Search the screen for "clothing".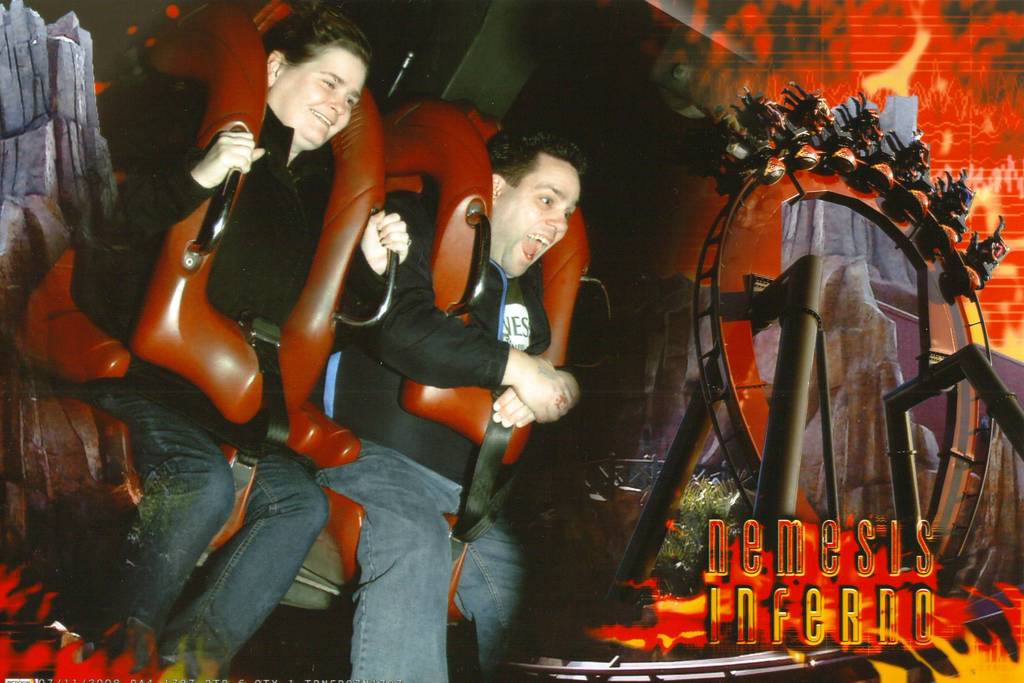
Found at detection(55, 89, 394, 682).
